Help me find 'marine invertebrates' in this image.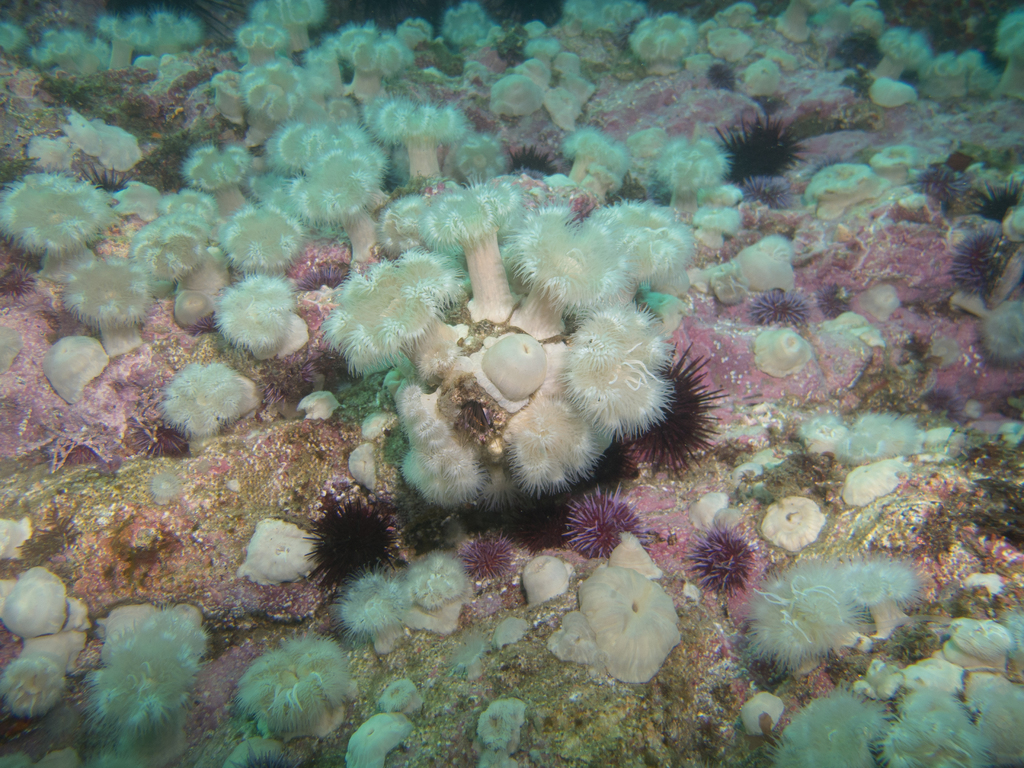
Found it: x1=879, y1=684, x2=991, y2=767.
